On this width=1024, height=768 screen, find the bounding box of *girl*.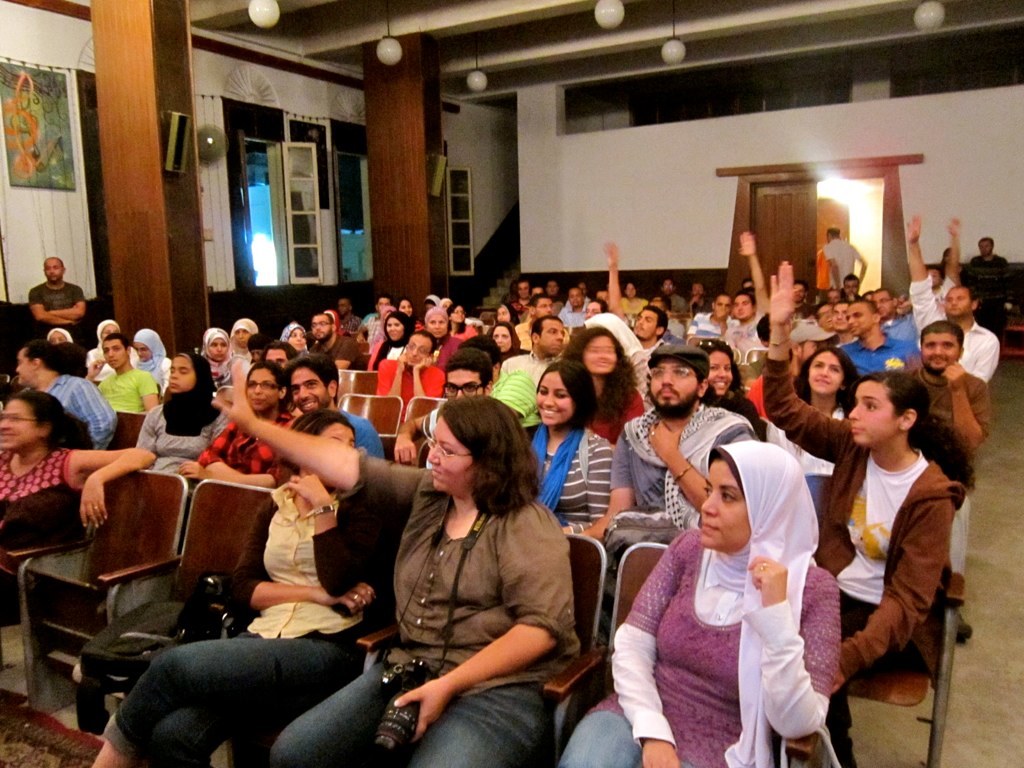
Bounding box: [531,356,614,536].
